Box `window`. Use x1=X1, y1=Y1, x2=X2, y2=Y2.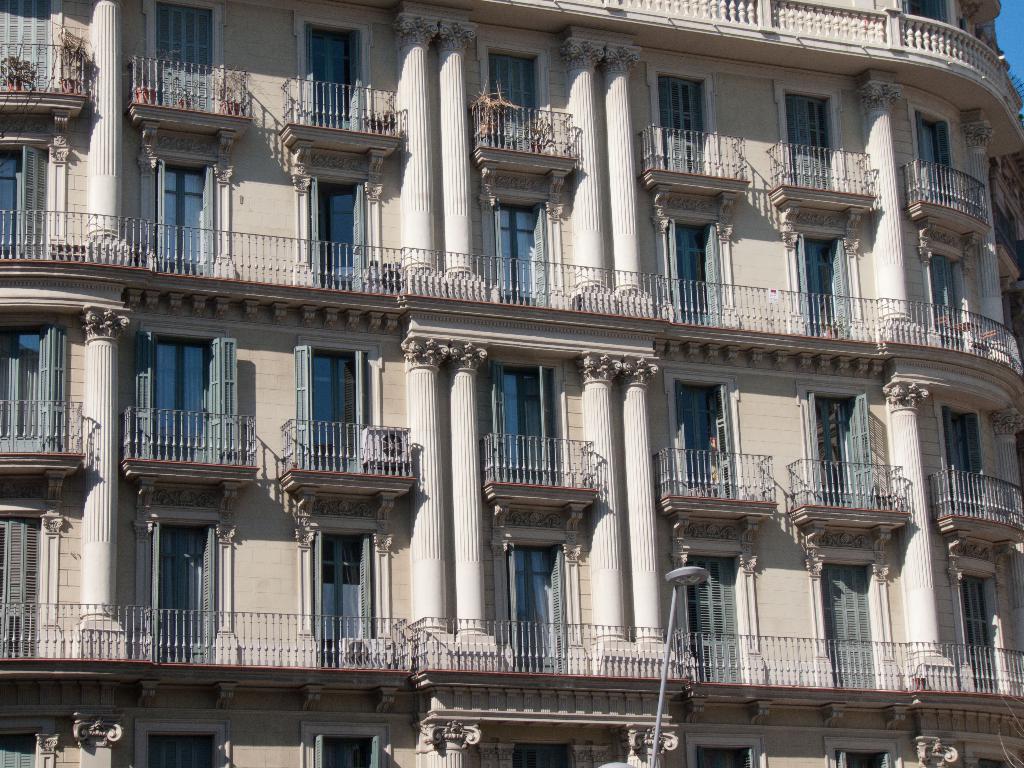
x1=799, y1=236, x2=847, y2=336.
